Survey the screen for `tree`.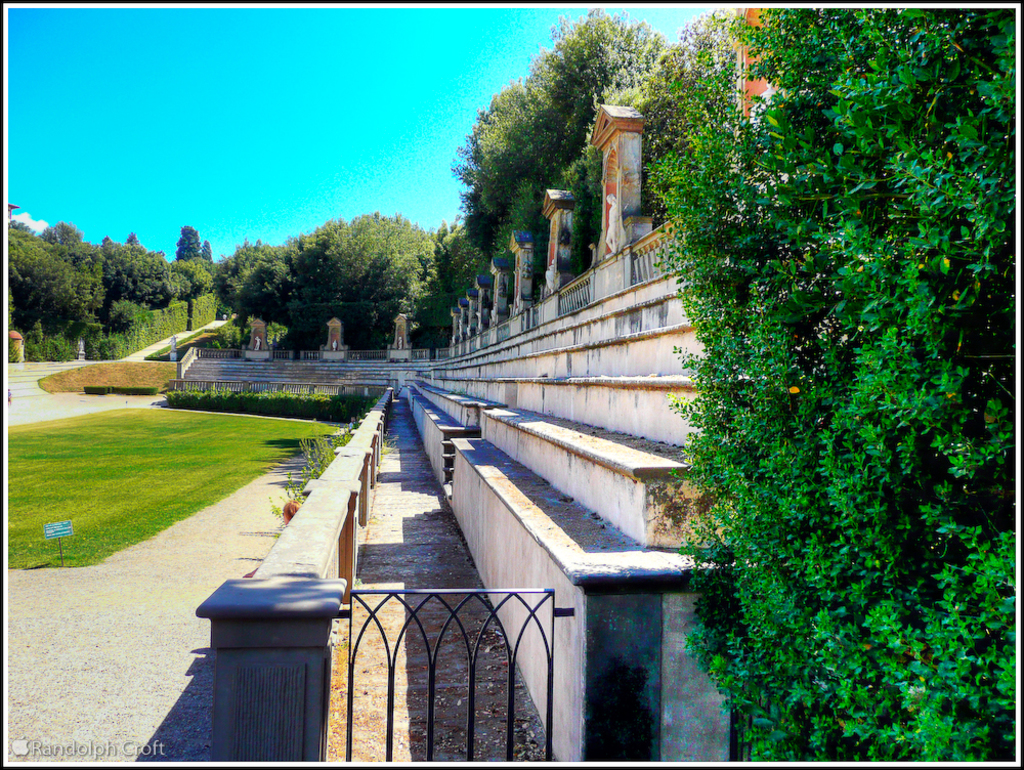
Survey found: 202,242,214,257.
